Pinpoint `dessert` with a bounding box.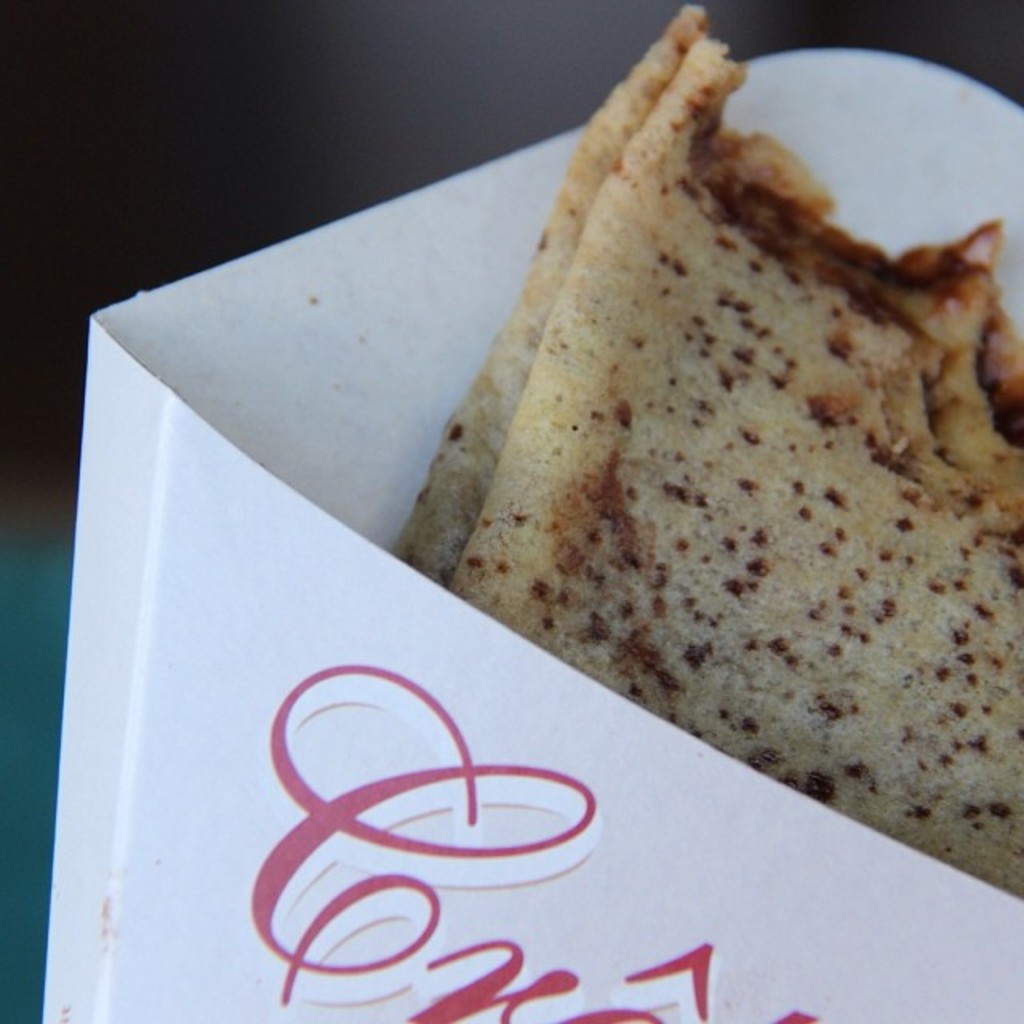
365,2,1022,906.
